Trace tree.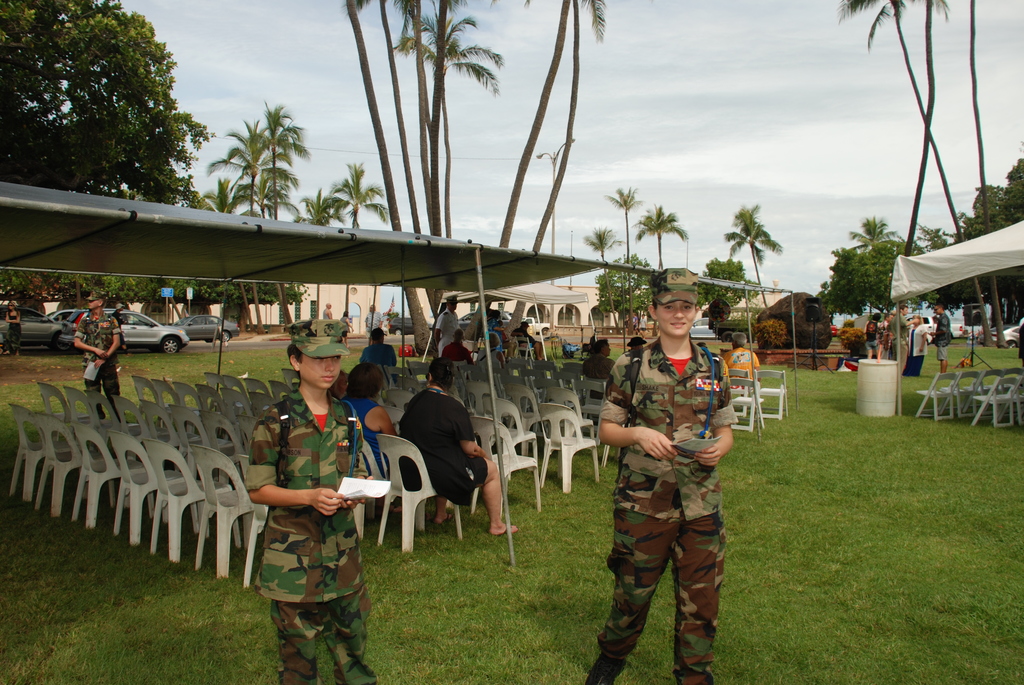
Traced to {"left": 637, "top": 203, "right": 688, "bottom": 276}.
